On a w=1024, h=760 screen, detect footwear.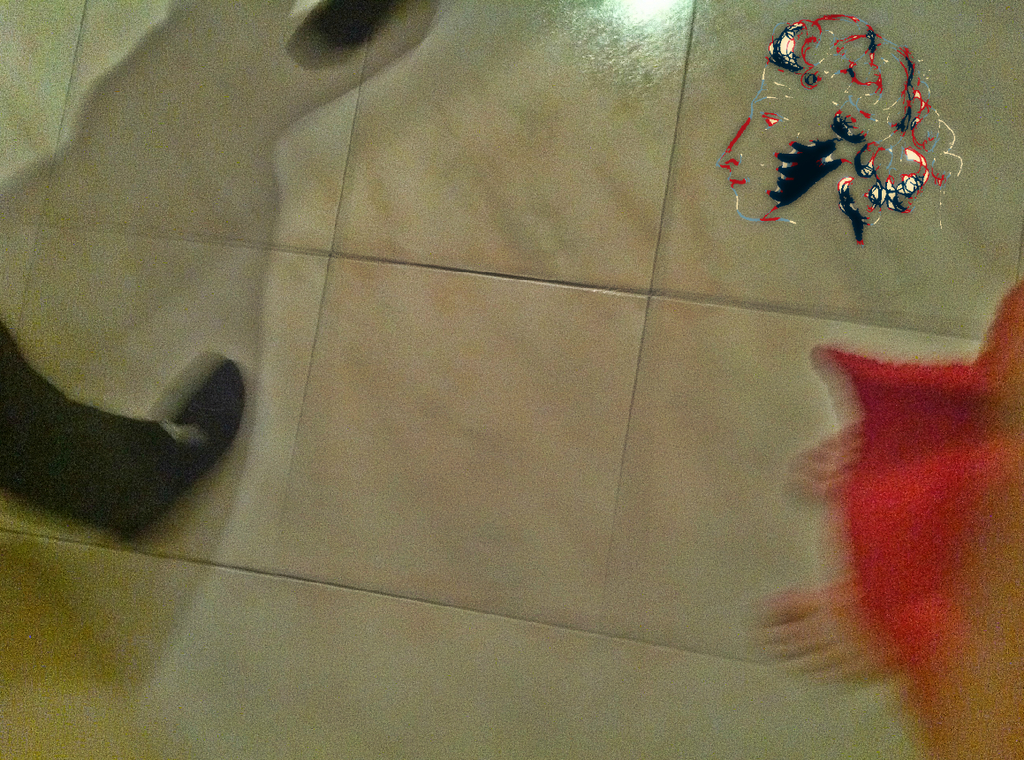
[x1=102, y1=356, x2=250, y2=549].
